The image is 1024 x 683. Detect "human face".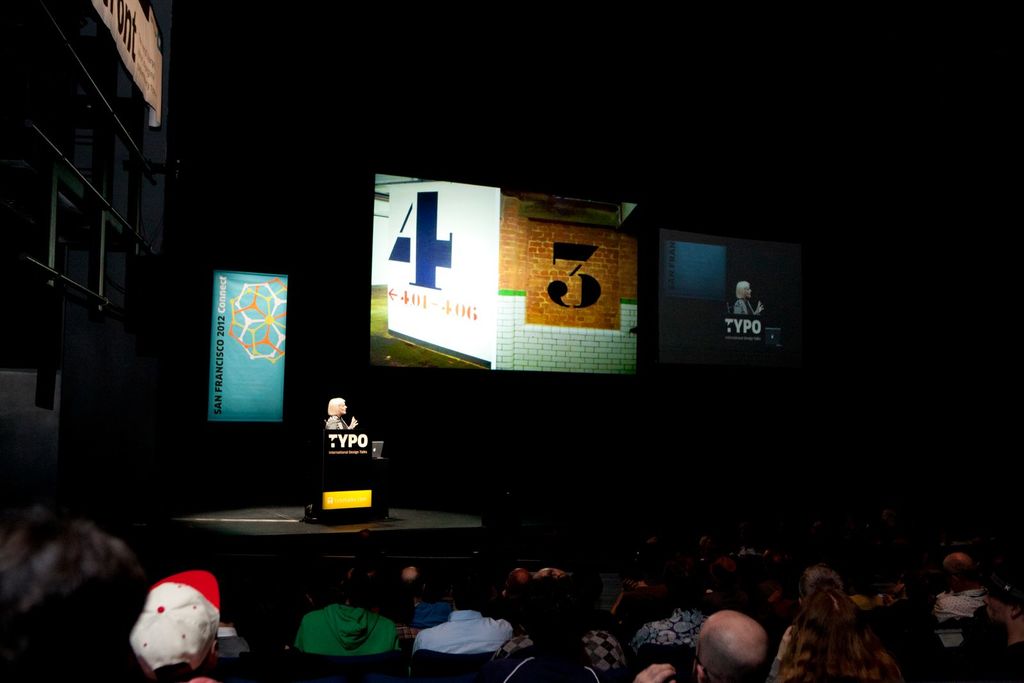
Detection: locate(339, 402, 347, 417).
